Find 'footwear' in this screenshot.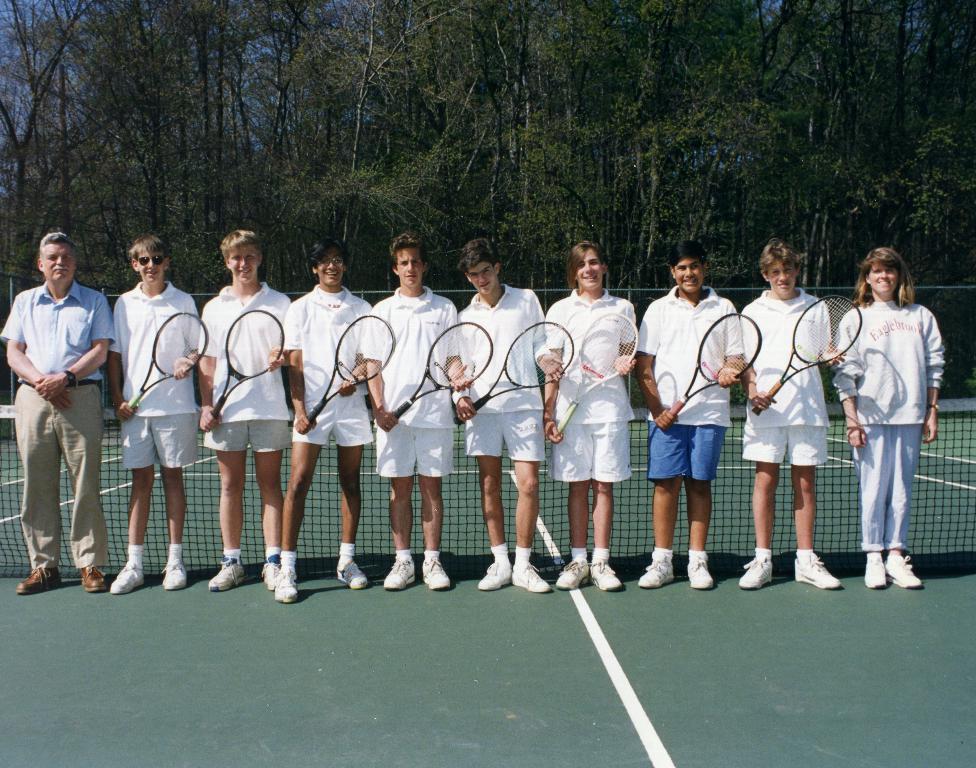
The bounding box for 'footwear' is 510/564/547/595.
